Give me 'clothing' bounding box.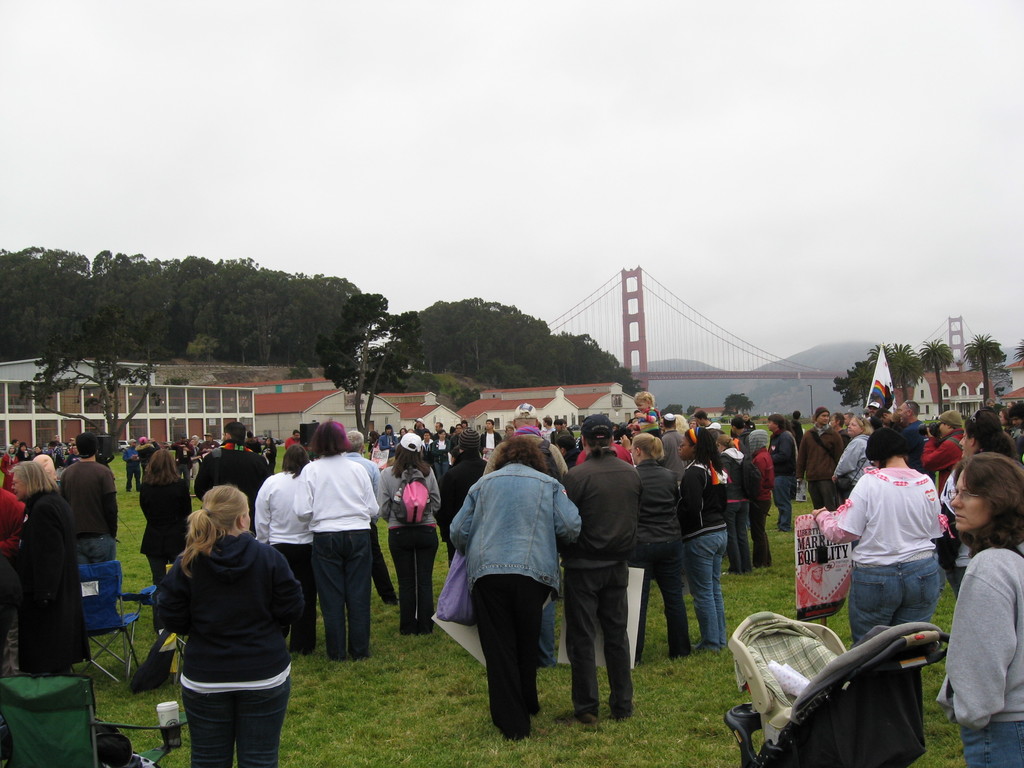
{"x1": 341, "y1": 447, "x2": 396, "y2": 609}.
